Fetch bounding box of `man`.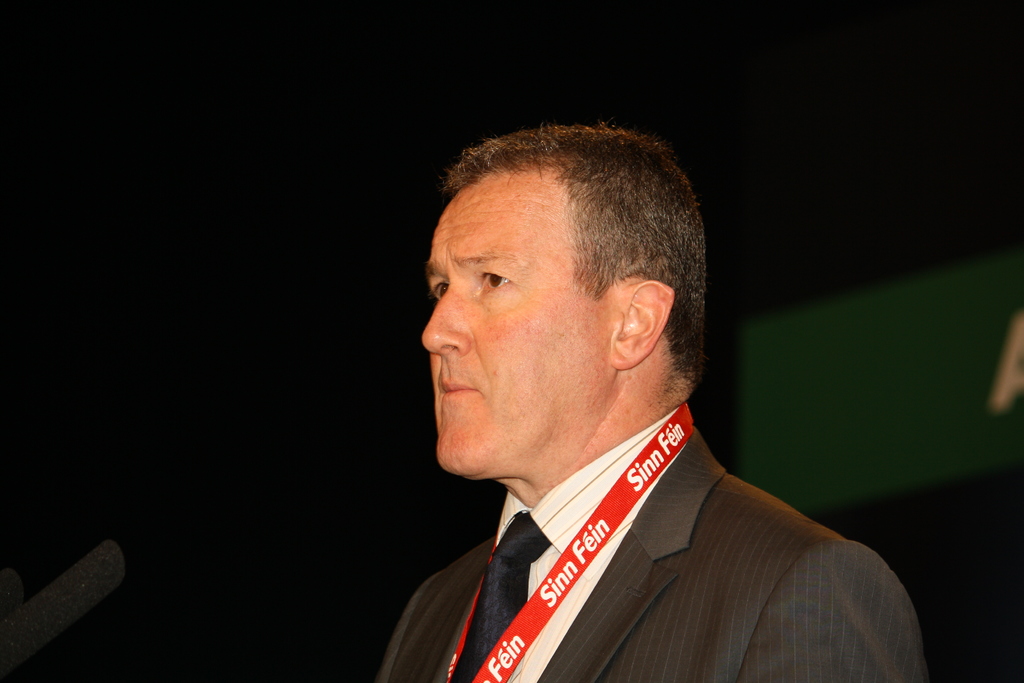
Bbox: x1=383 y1=128 x2=953 y2=682.
